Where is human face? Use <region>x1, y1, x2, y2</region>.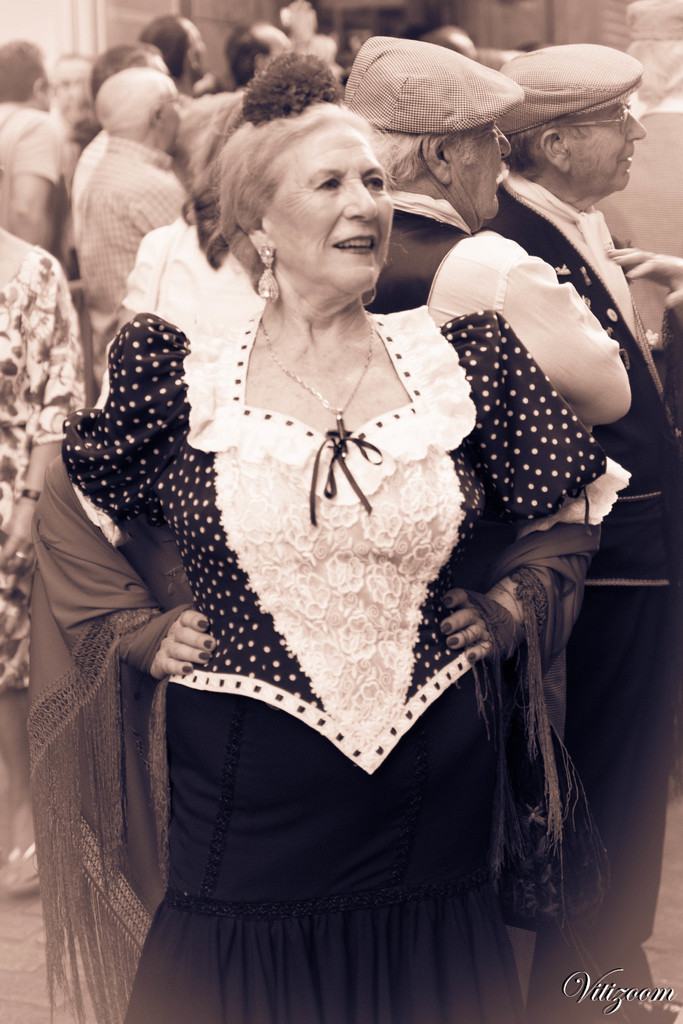
<region>577, 100, 640, 197</region>.
